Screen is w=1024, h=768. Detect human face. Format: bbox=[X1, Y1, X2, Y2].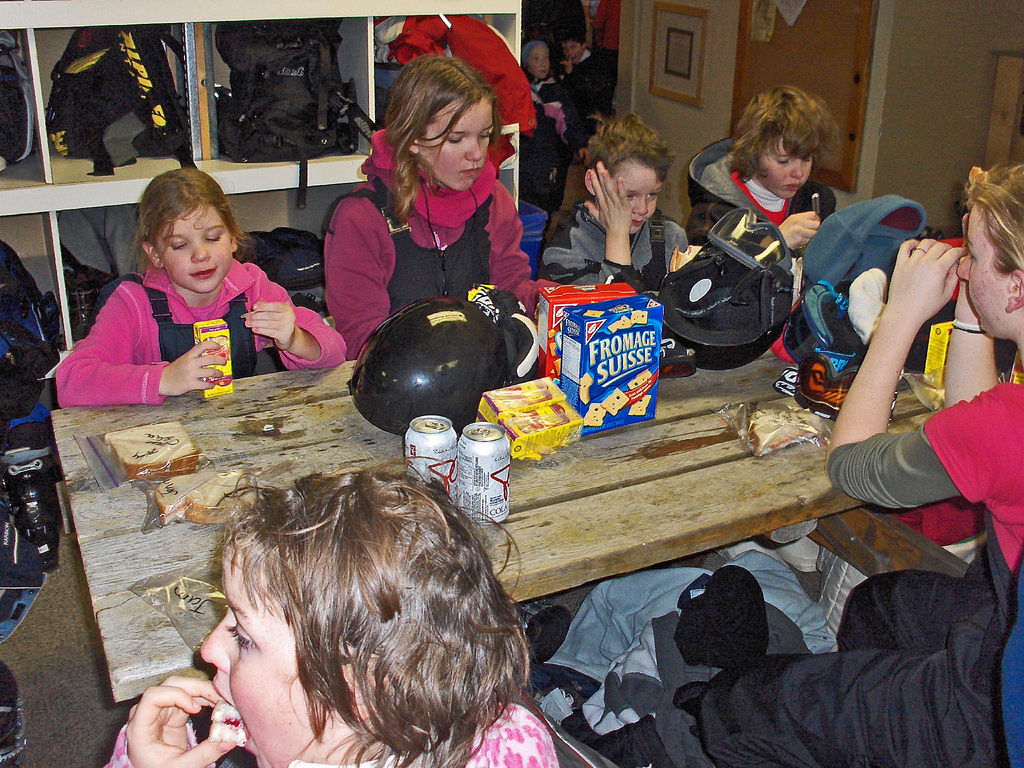
bbox=[559, 43, 582, 58].
